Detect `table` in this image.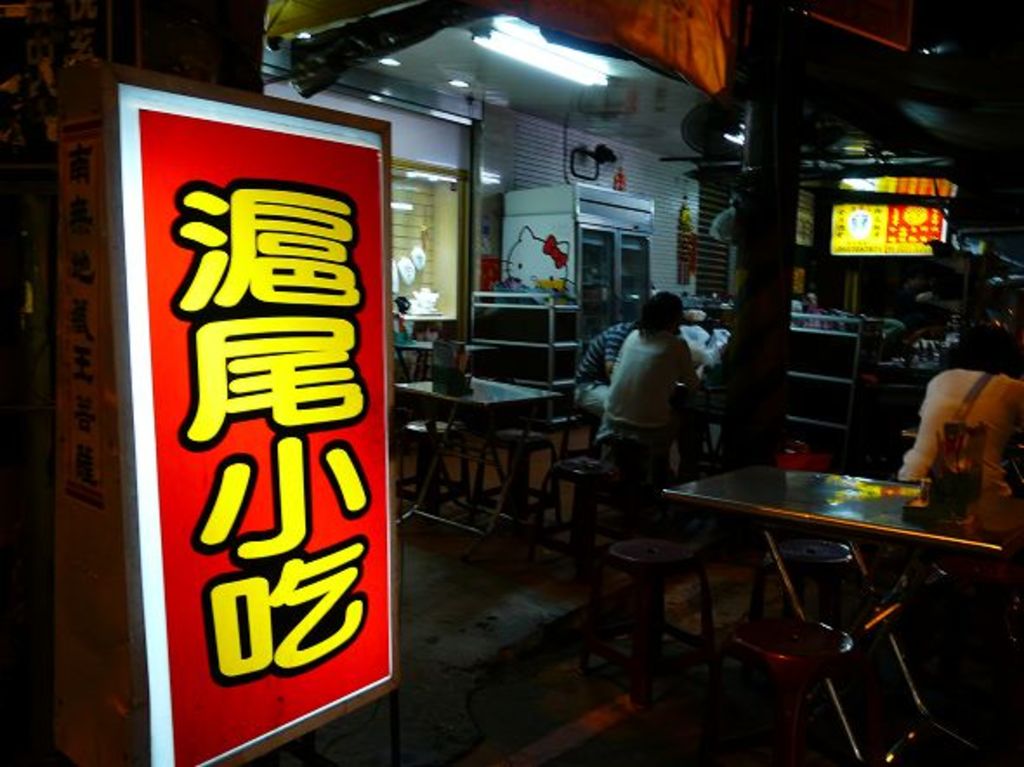
Detection: bbox(397, 344, 496, 373).
